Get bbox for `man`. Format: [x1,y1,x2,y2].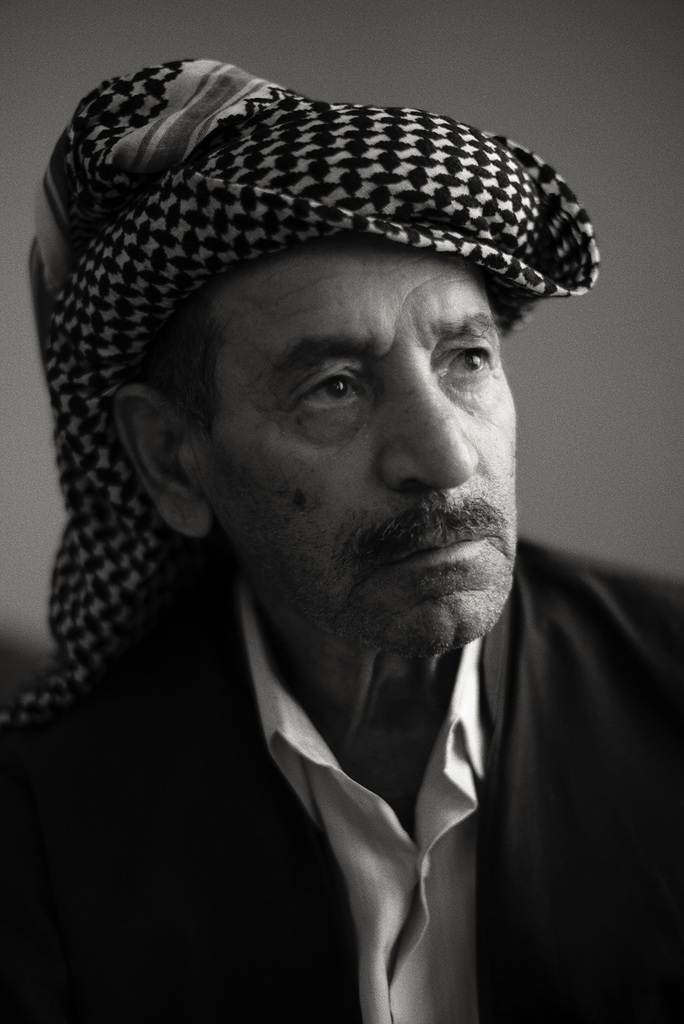
[0,56,683,1023].
